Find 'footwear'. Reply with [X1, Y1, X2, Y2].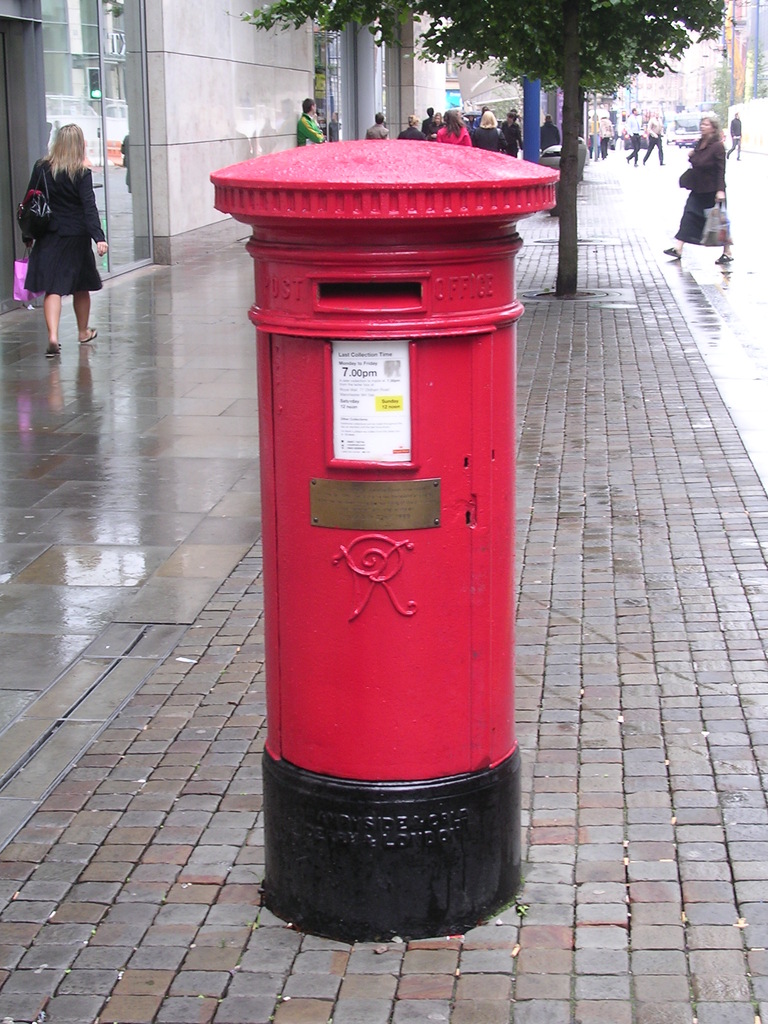
[664, 243, 682, 259].
